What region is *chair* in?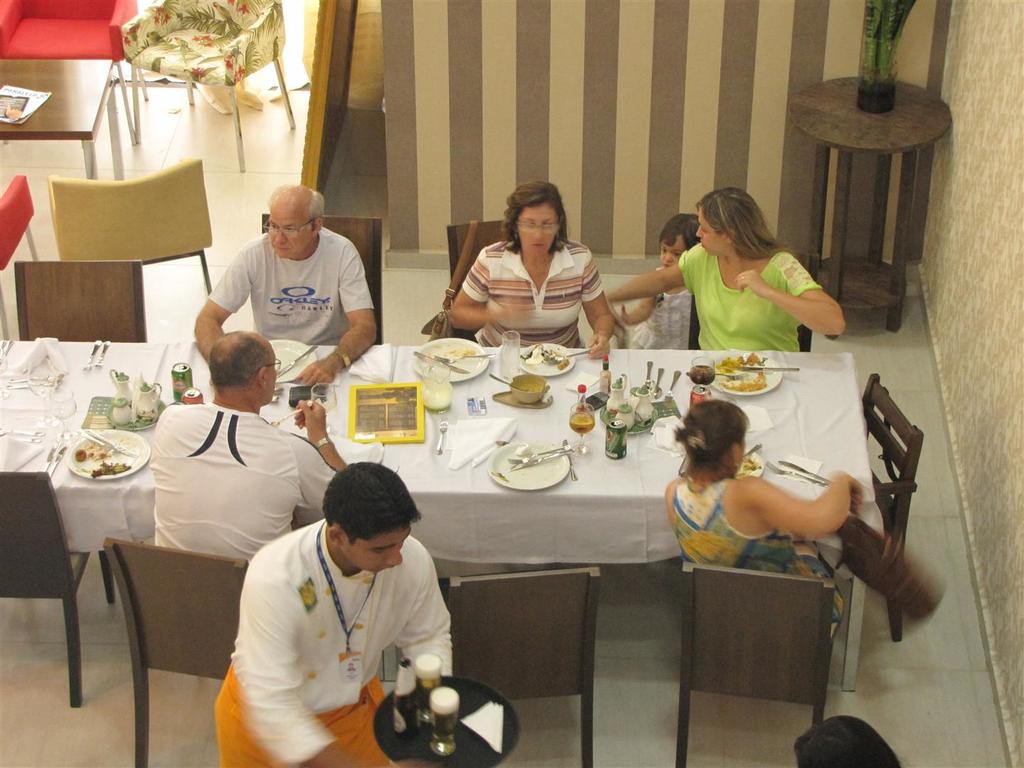
439/572/595/767.
